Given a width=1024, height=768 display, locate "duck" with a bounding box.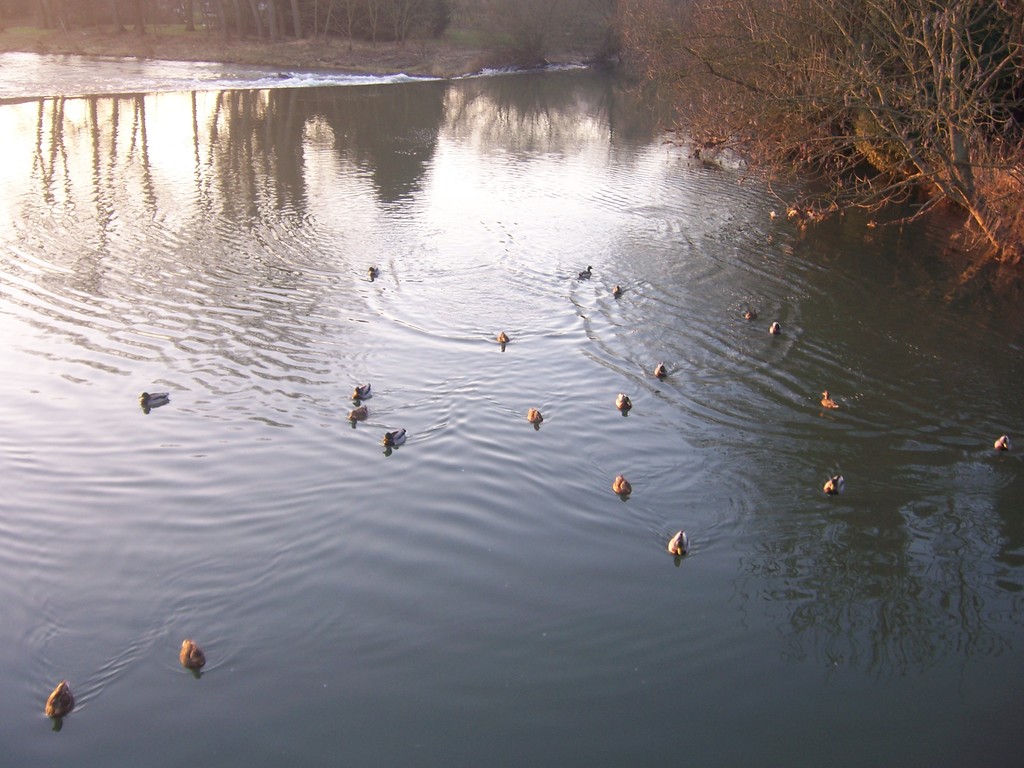
Located: 369/260/377/278.
